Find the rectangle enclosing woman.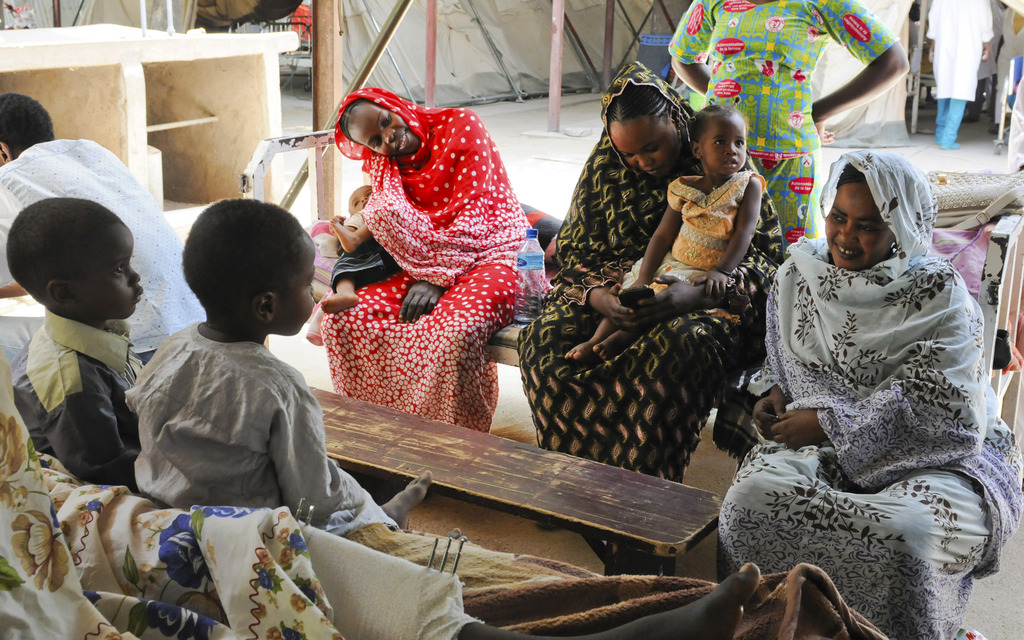
rect(310, 79, 551, 433).
